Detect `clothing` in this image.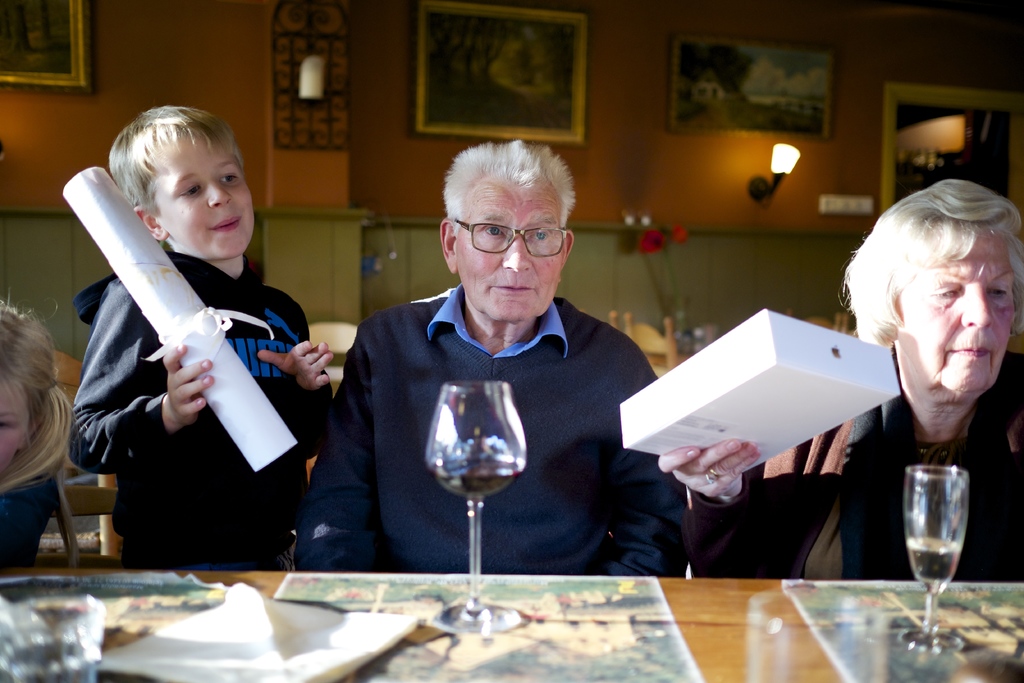
Detection: rect(687, 341, 1023, 598).
